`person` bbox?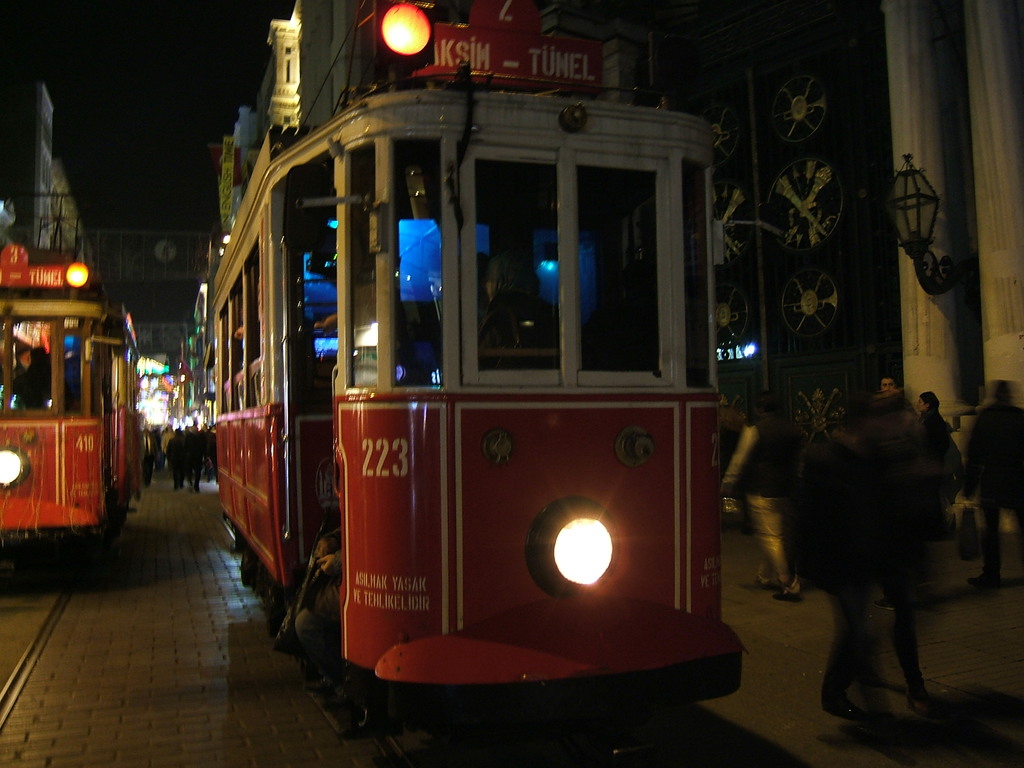
crop(869, 371, 921, 421)
